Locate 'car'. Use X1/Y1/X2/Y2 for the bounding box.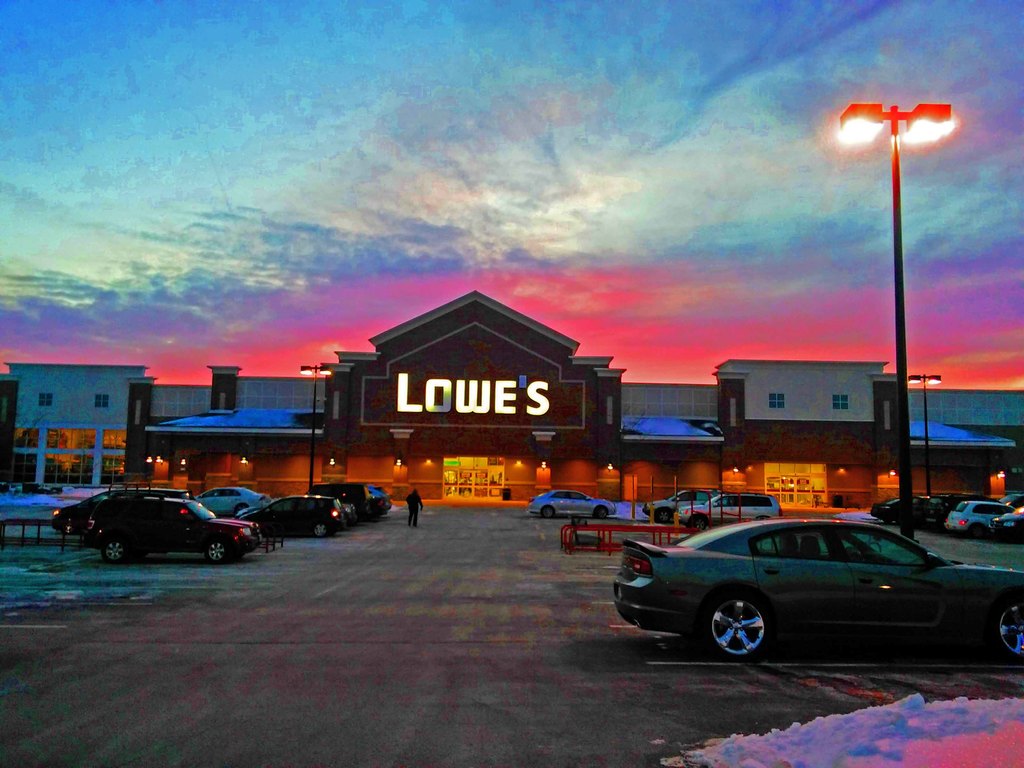
45/483/151/547.
